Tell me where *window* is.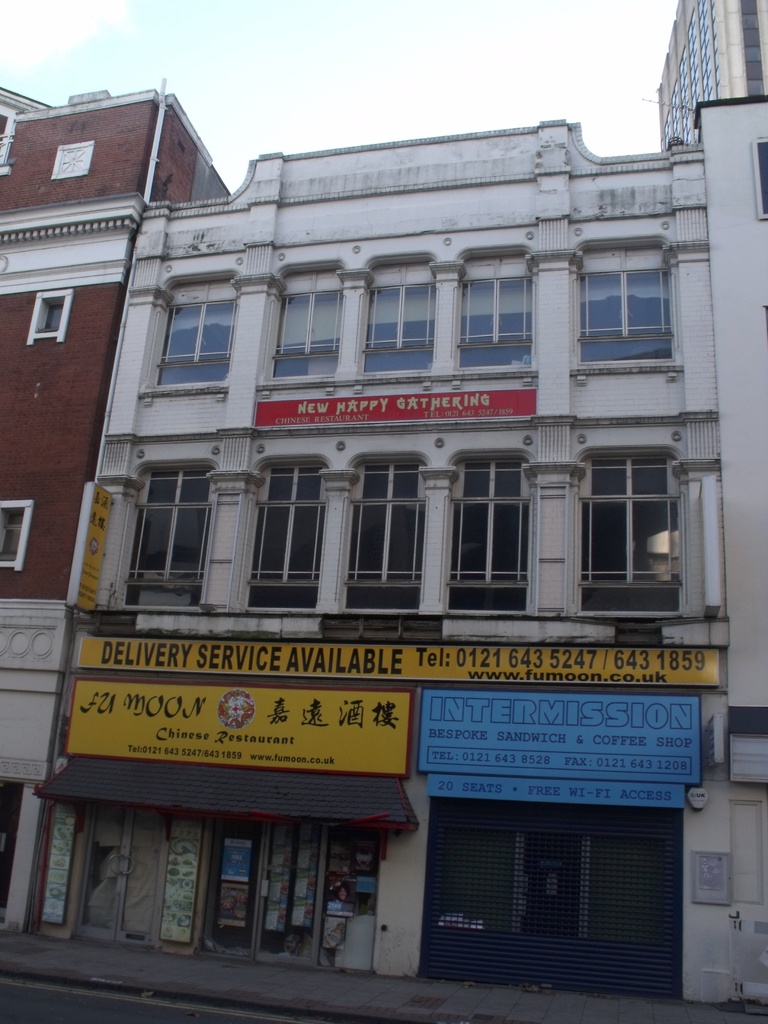
*window* is at pyautogui.locateOnScreen(33, 293, 67, 332).
